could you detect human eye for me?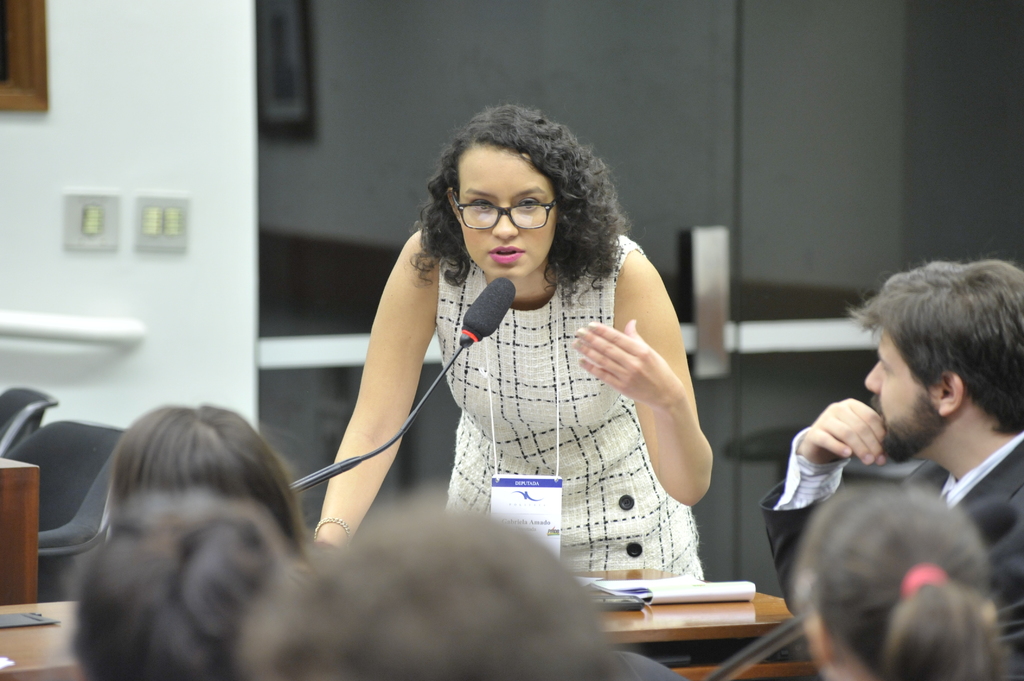
Detection result: crop(514, 192, 541, 214).
